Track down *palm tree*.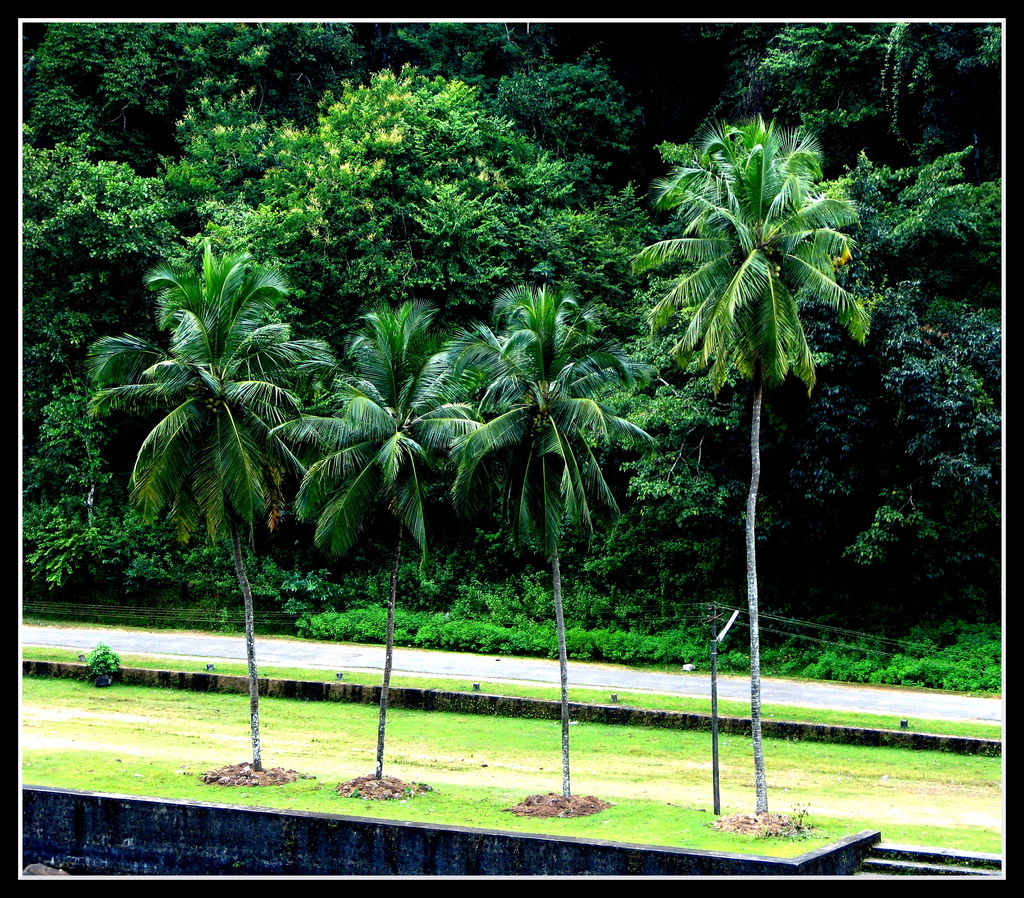
Tracked to crop(332, 268, 492, 488).
